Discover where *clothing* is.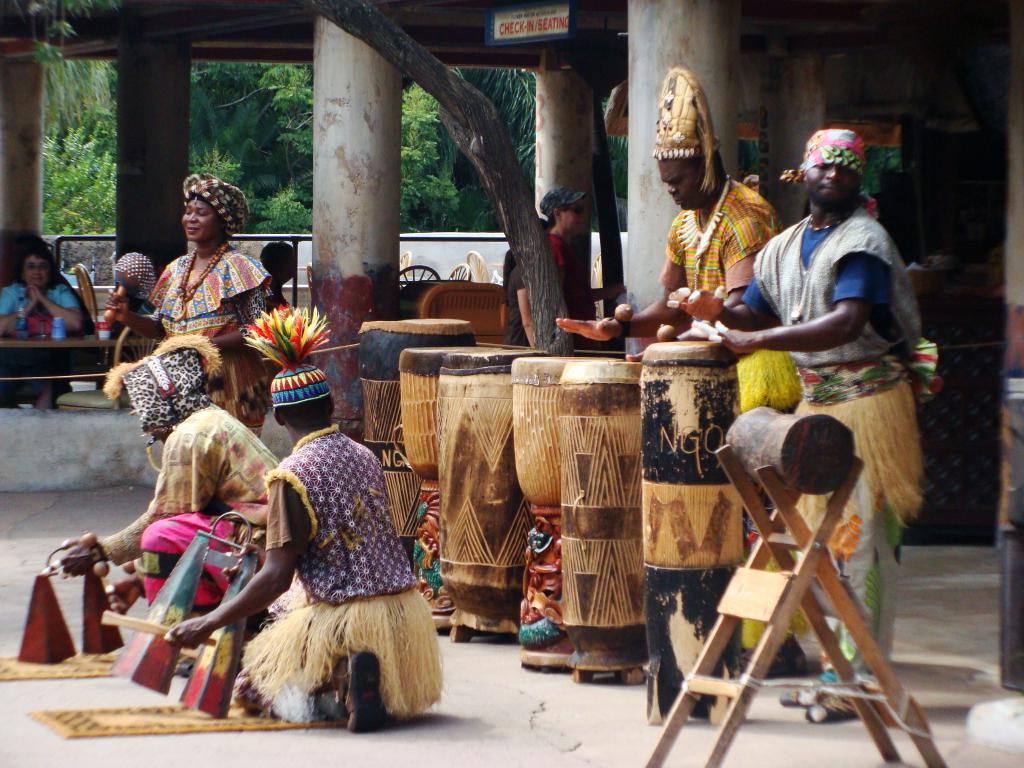
Discovered at x1=150, y1=248, x2=279, y2=432.
